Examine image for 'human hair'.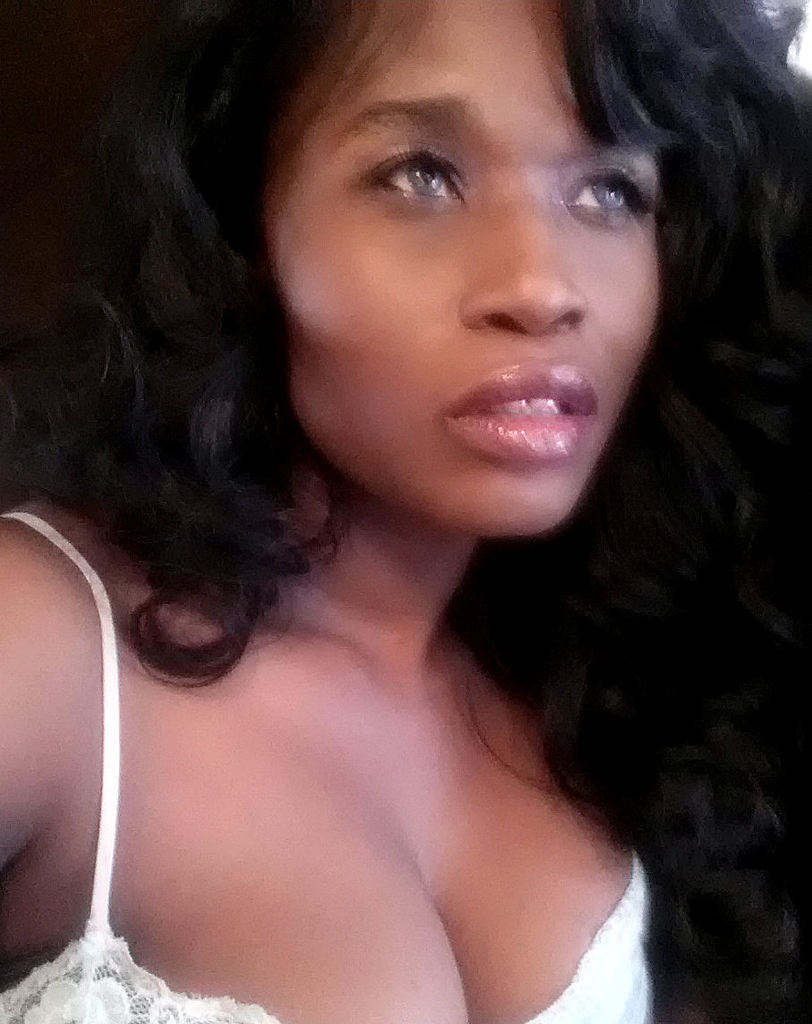
Examination result: [49,9,803,876].
